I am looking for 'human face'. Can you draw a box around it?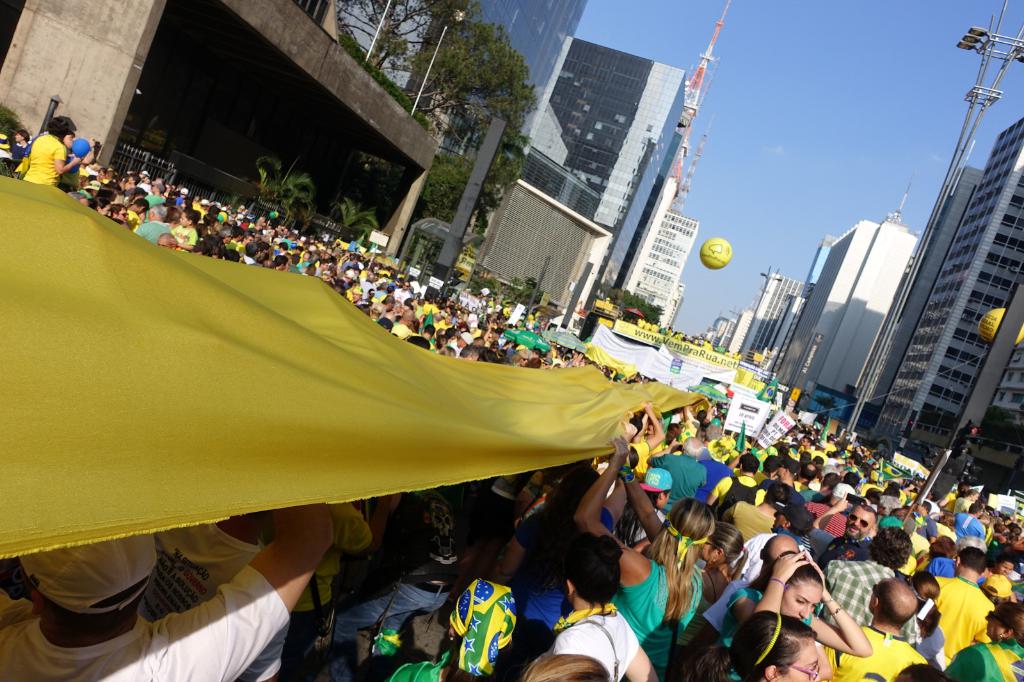
Sure, the bounding box is <region>777, 638, 817, 681</region>.
